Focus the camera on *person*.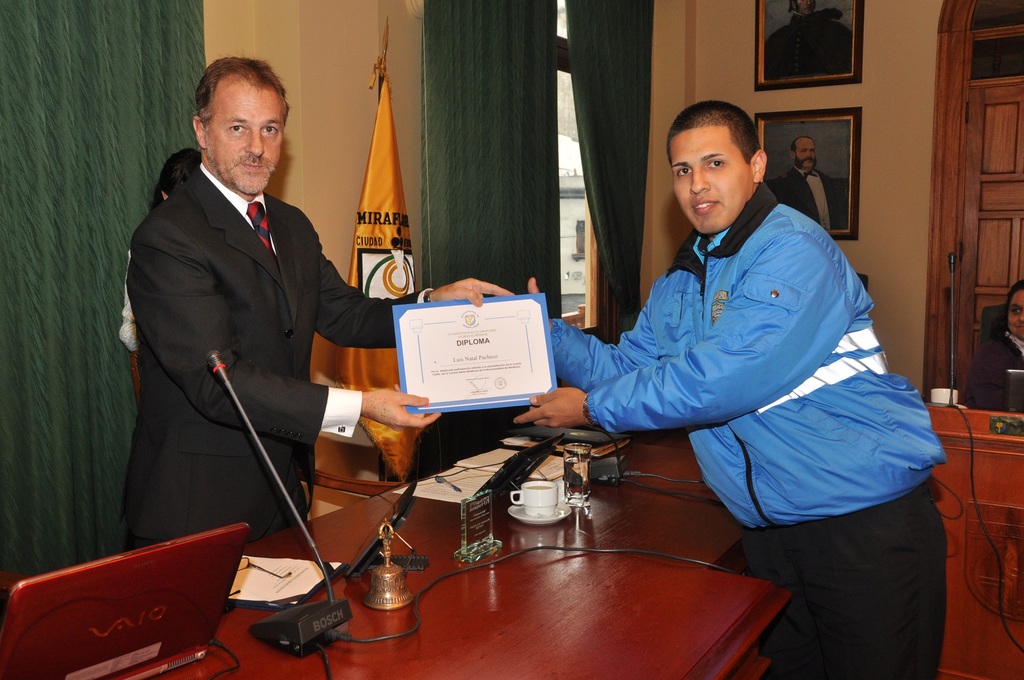
Focus region: BBox(762, 0, 857, 79).
